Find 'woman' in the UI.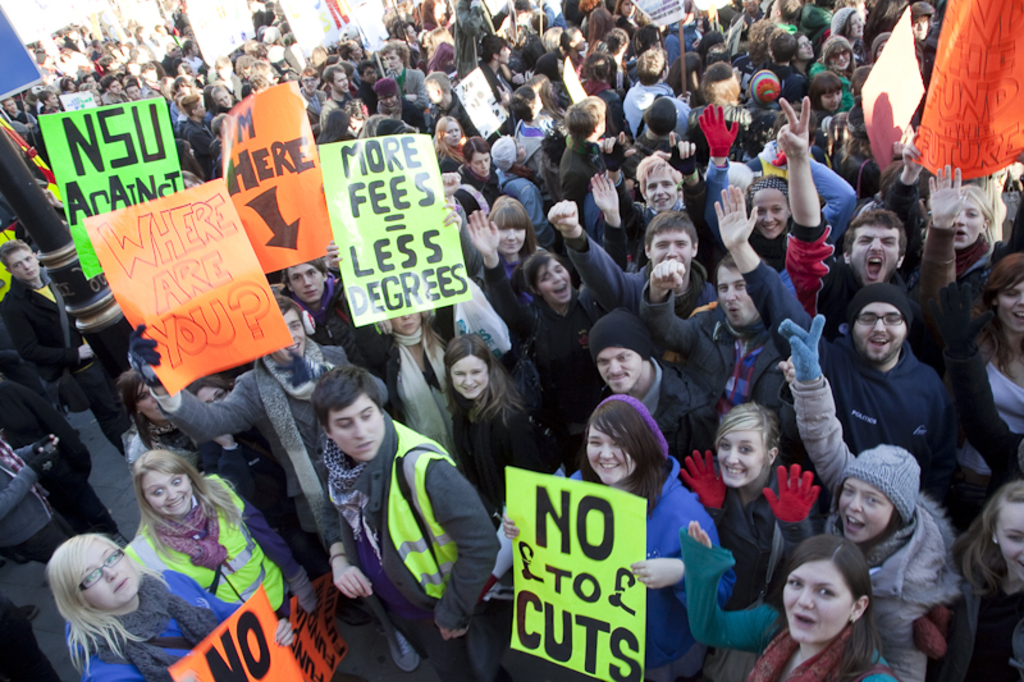
UI element at [447, 330, 547, 522].
